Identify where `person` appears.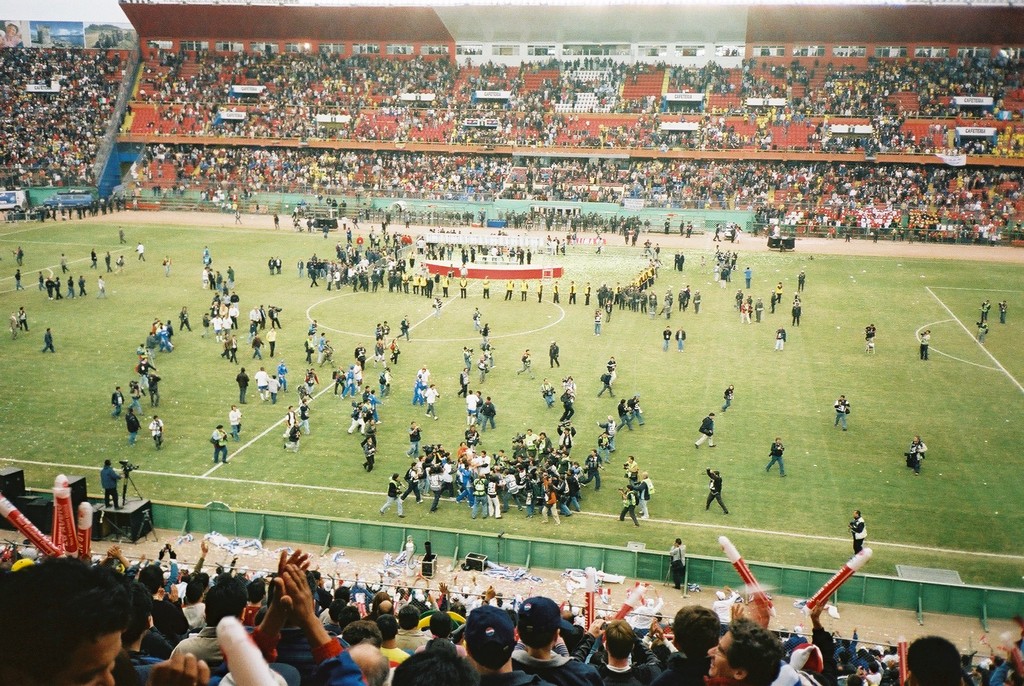
Appears at BBox(591, 309, 603, 339).
